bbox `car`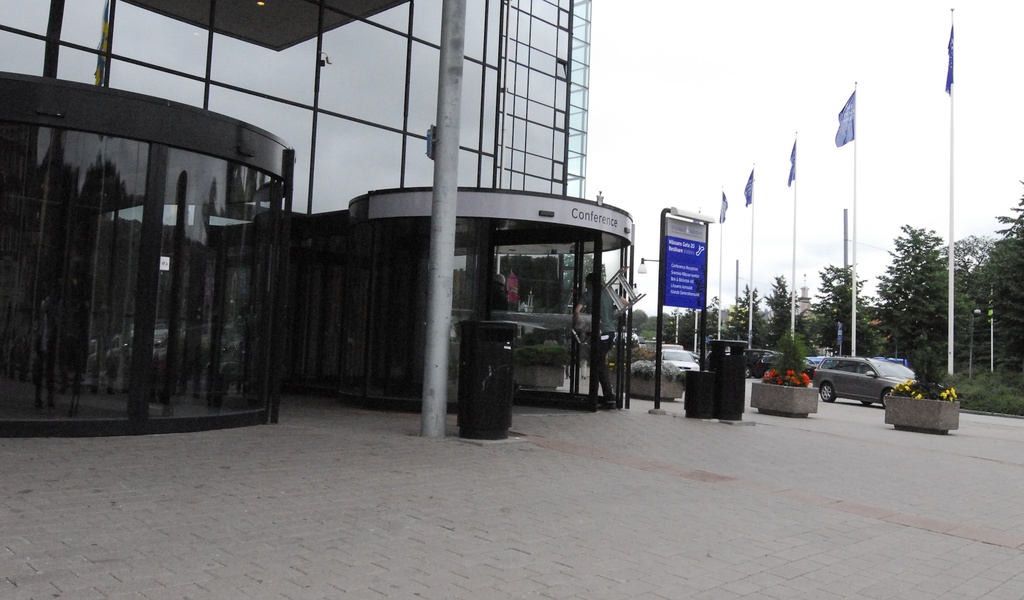
<bbox>741, 348, 785, 378</bbox>
